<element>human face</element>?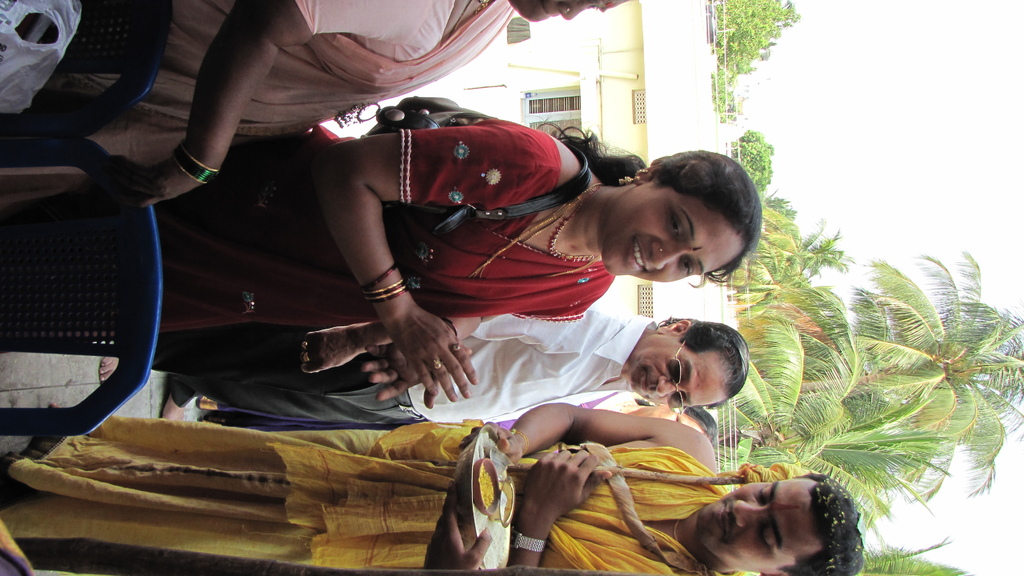
(x1=600, y1=181, x2=750, y2=285)
